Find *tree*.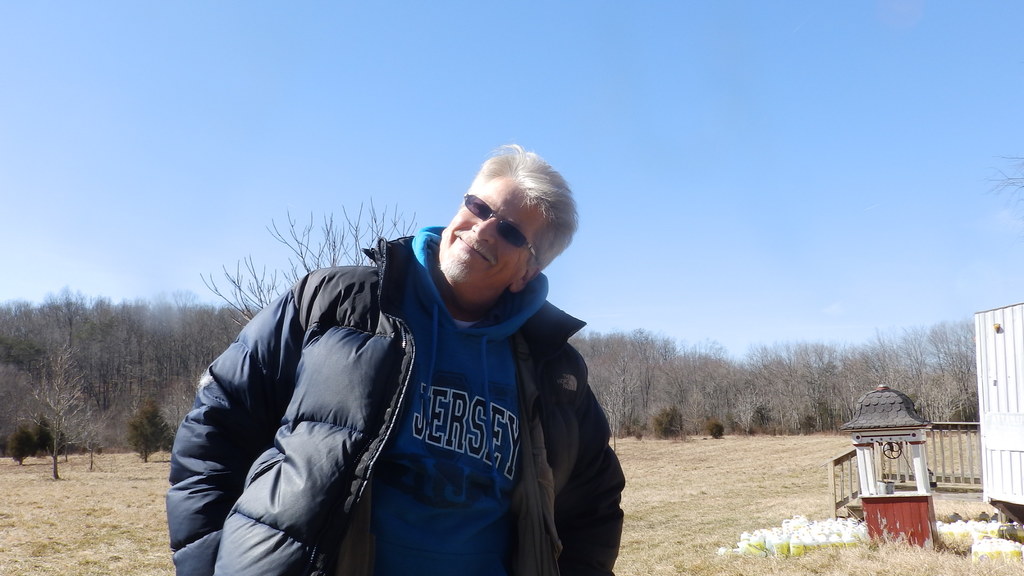
127 392 173 468.
